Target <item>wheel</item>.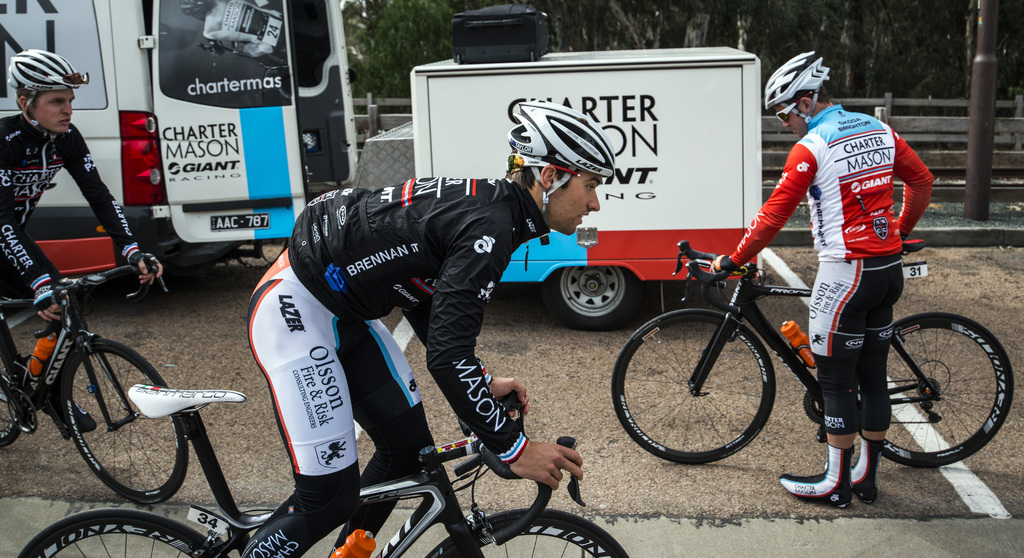
Target region: rect(611, 308, 775, 465).
